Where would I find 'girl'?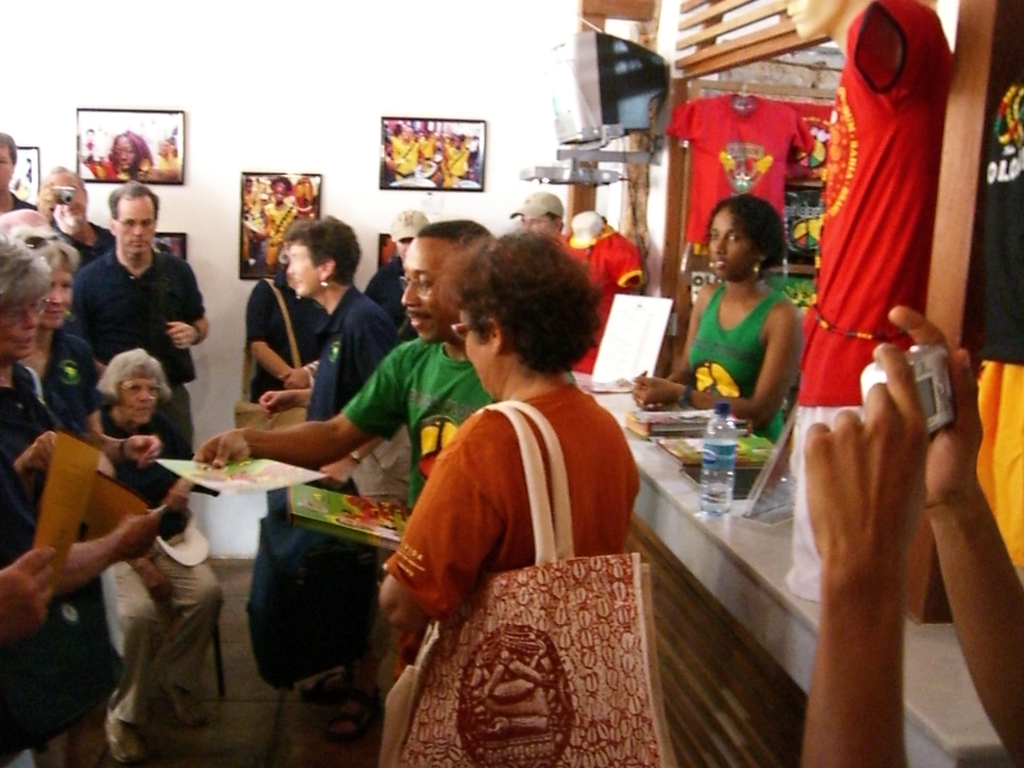
At (x1=0, y1=227, x2=67, y2=493).
